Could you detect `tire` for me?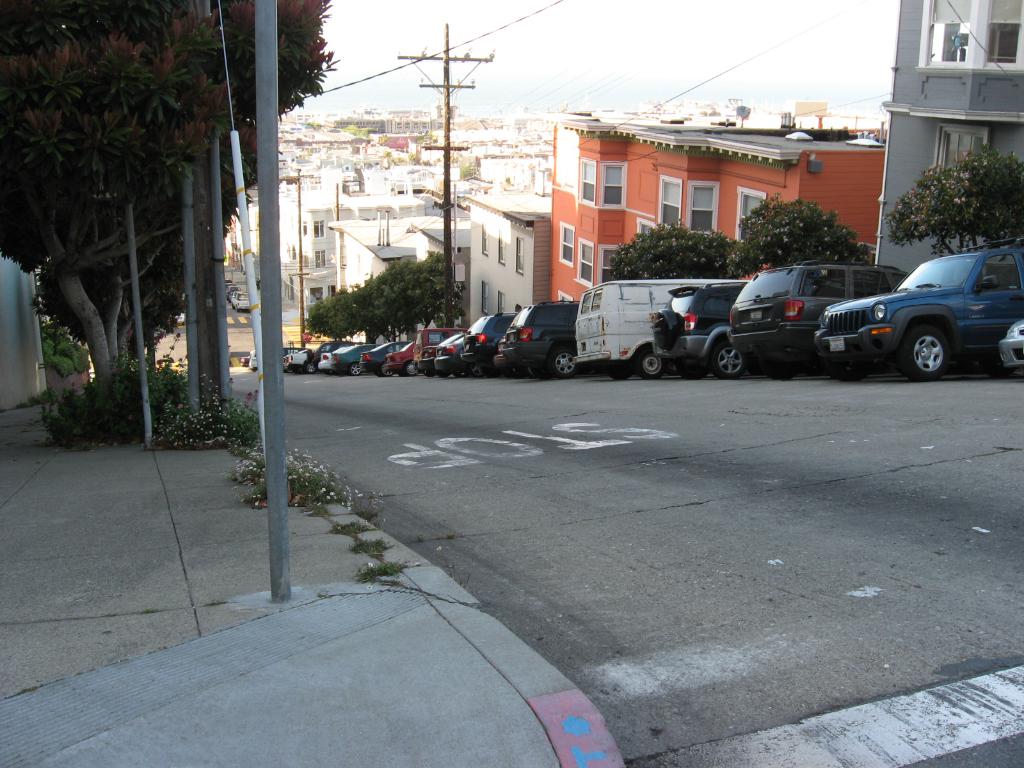
Detection result: 351,362,359,376.
